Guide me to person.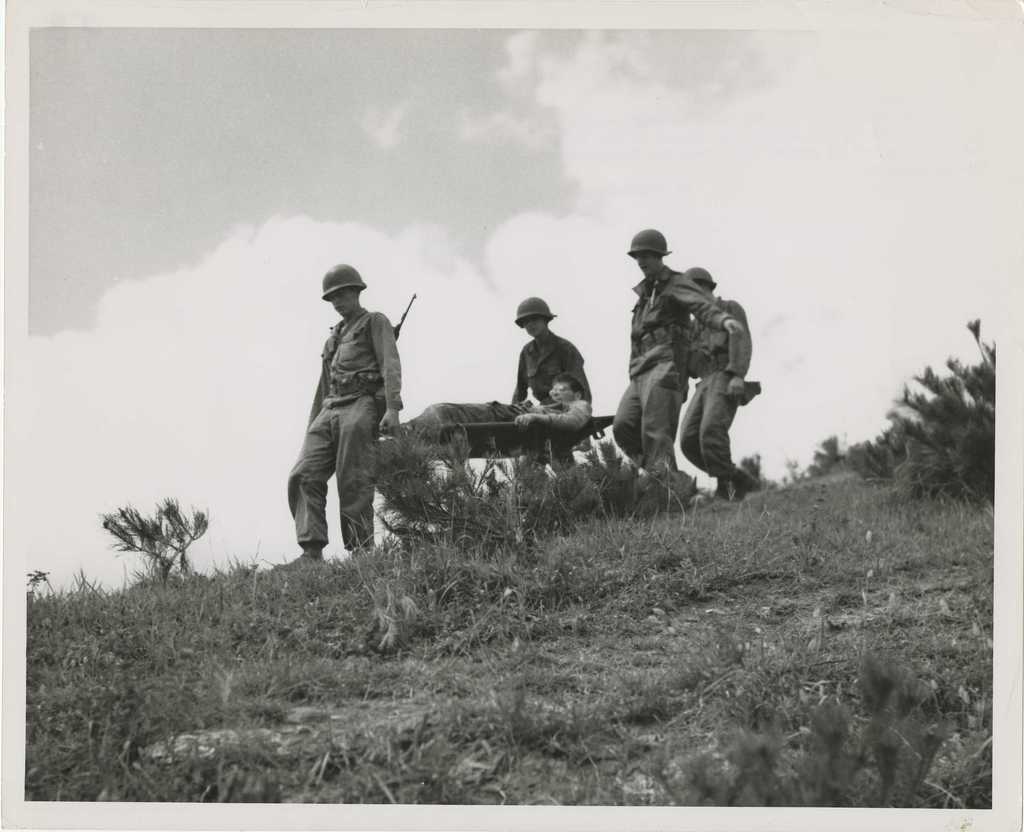
Guidance: (287,259,402,571).
